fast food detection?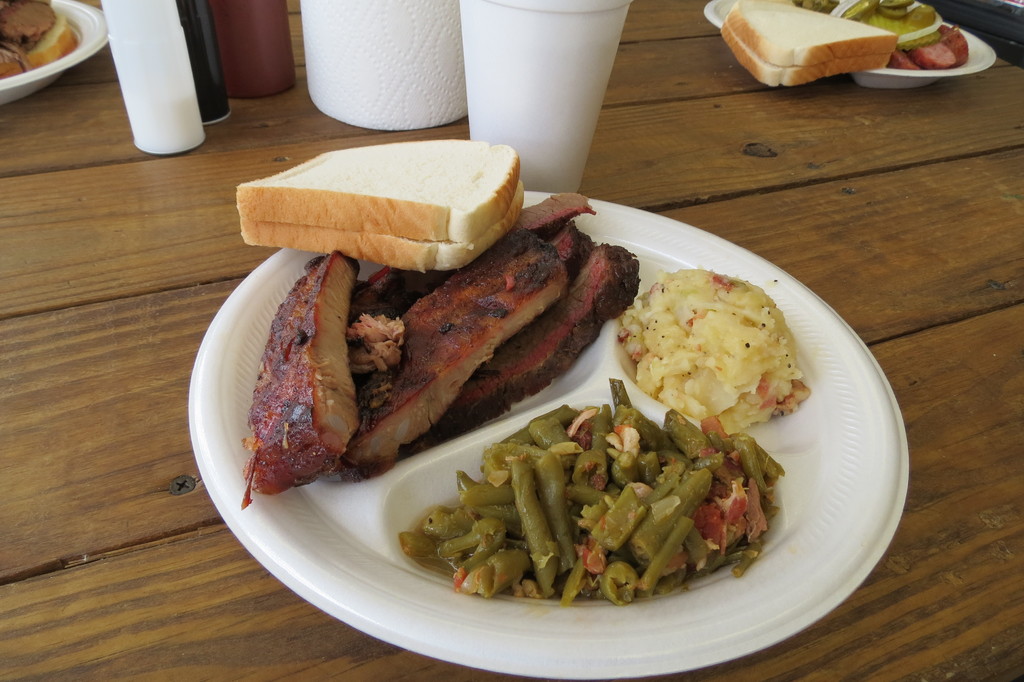
241:248:360:503
